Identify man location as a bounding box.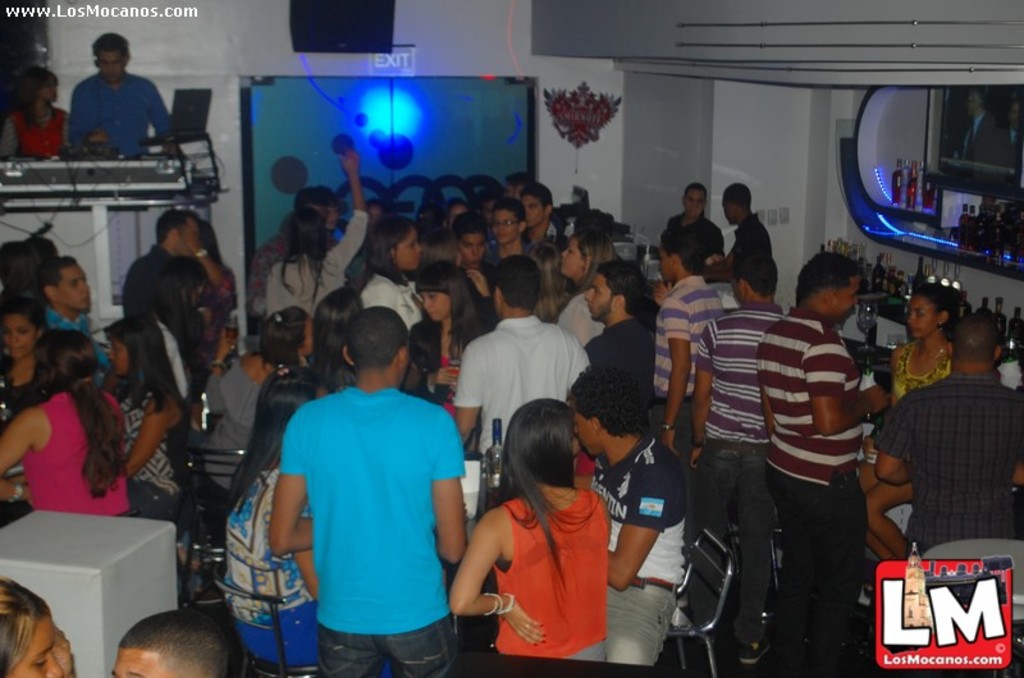
<bbox>584, 261, 657, 435</bbox>.
